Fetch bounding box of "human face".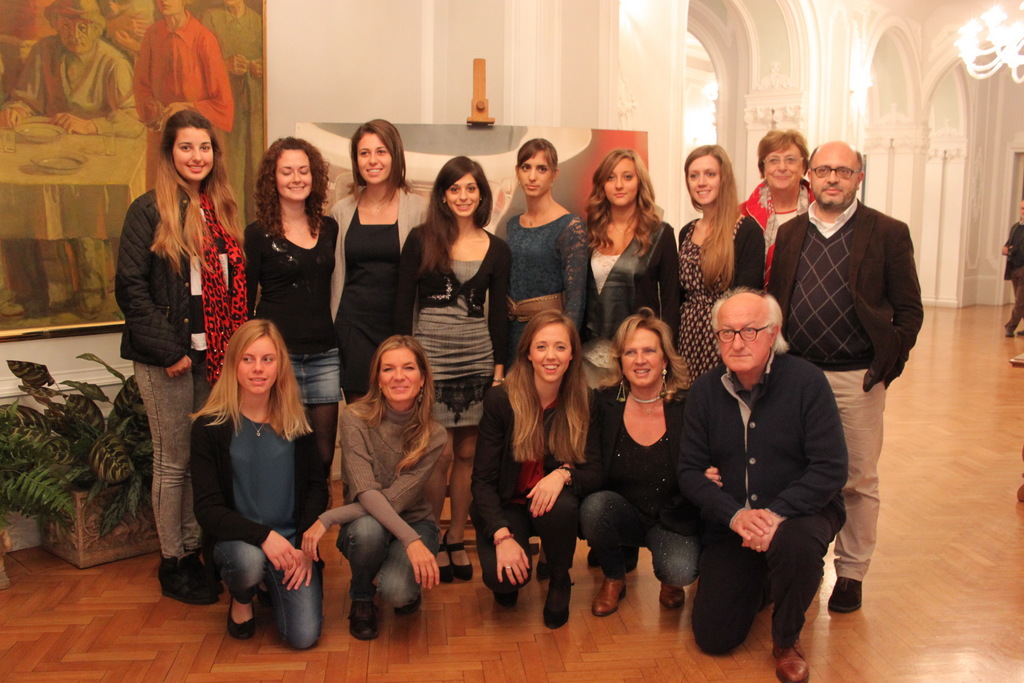
Bbox: Rect(355, 128, 394, 182).
